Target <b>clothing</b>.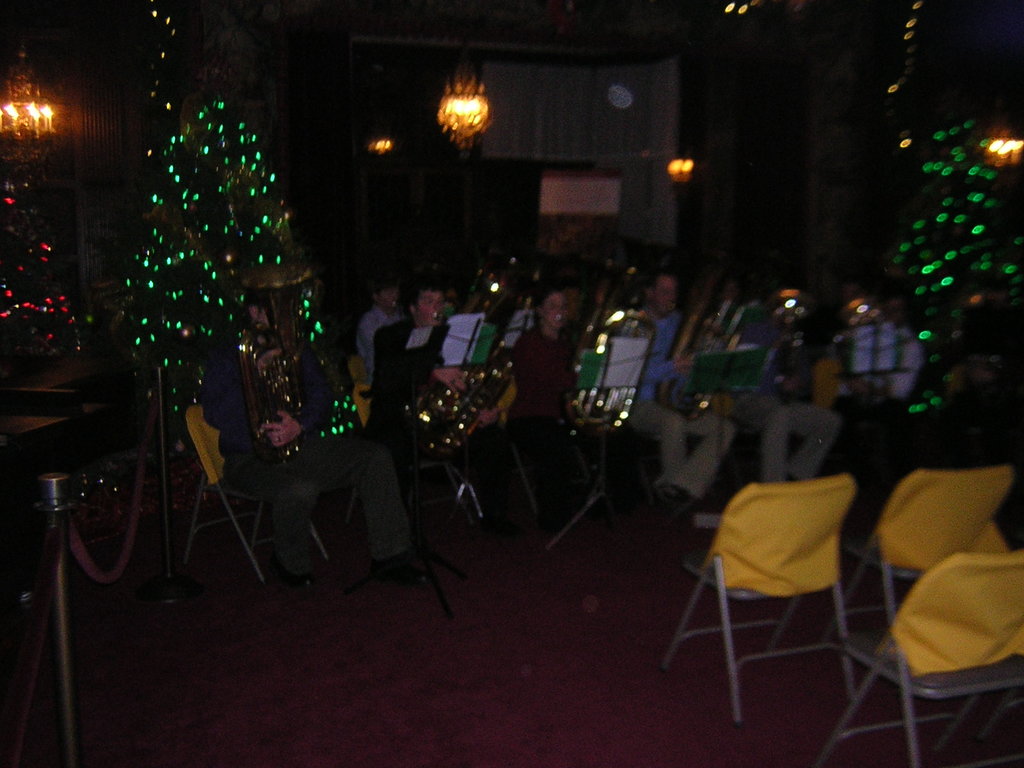
Target region: (200,333,422,572).
